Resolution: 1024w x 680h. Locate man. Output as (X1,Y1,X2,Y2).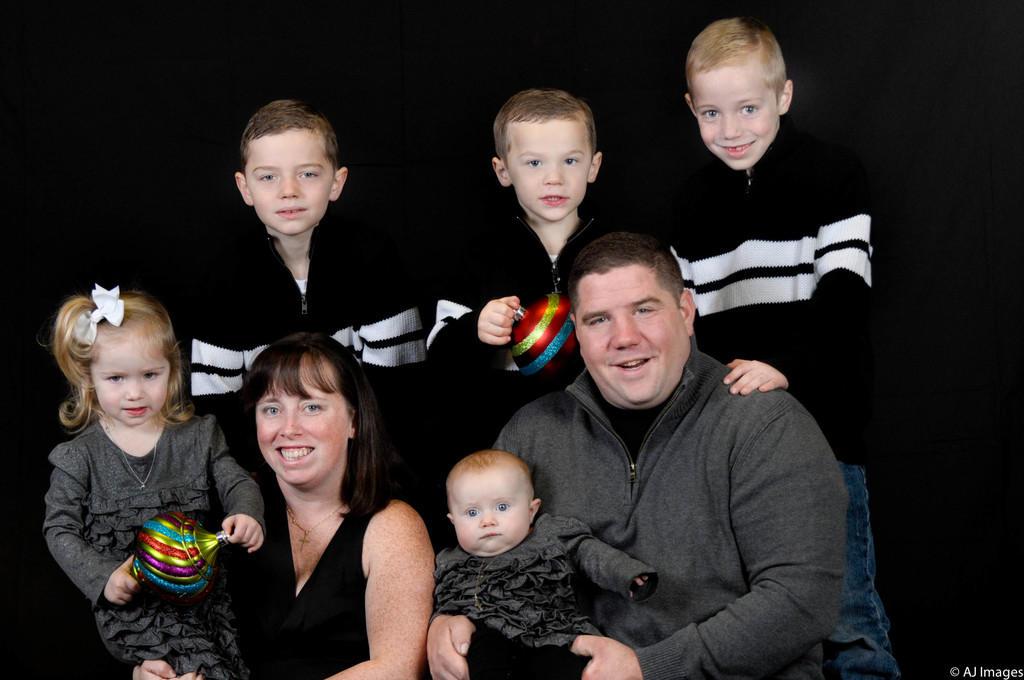
(485,212,877,676).
